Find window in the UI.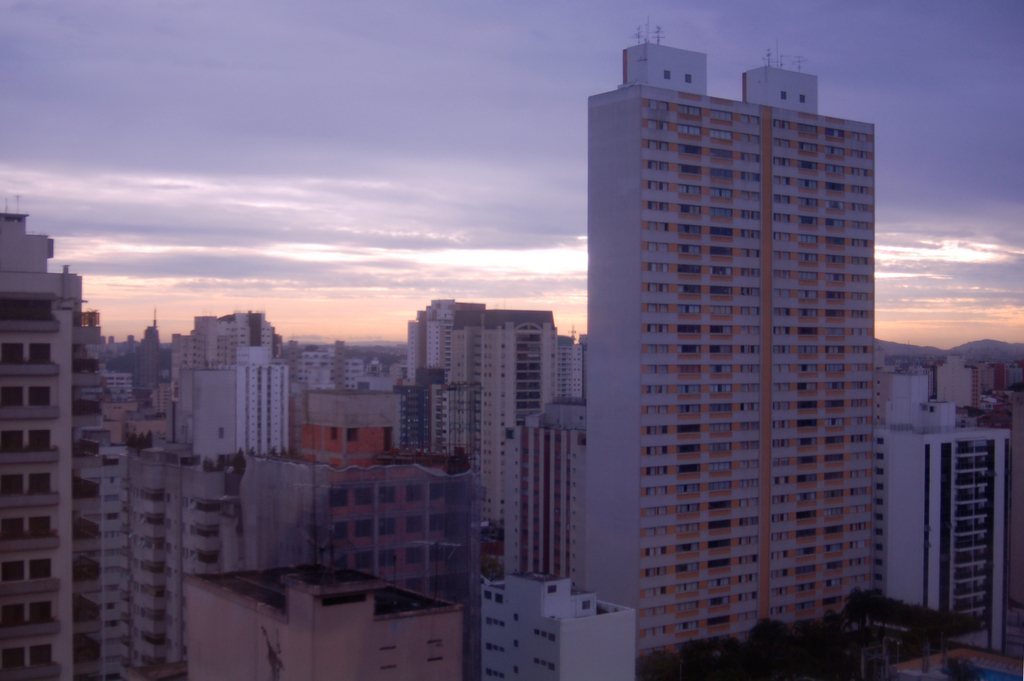
UI element at [x1=644, y1=407, x2=657, y2=416].
